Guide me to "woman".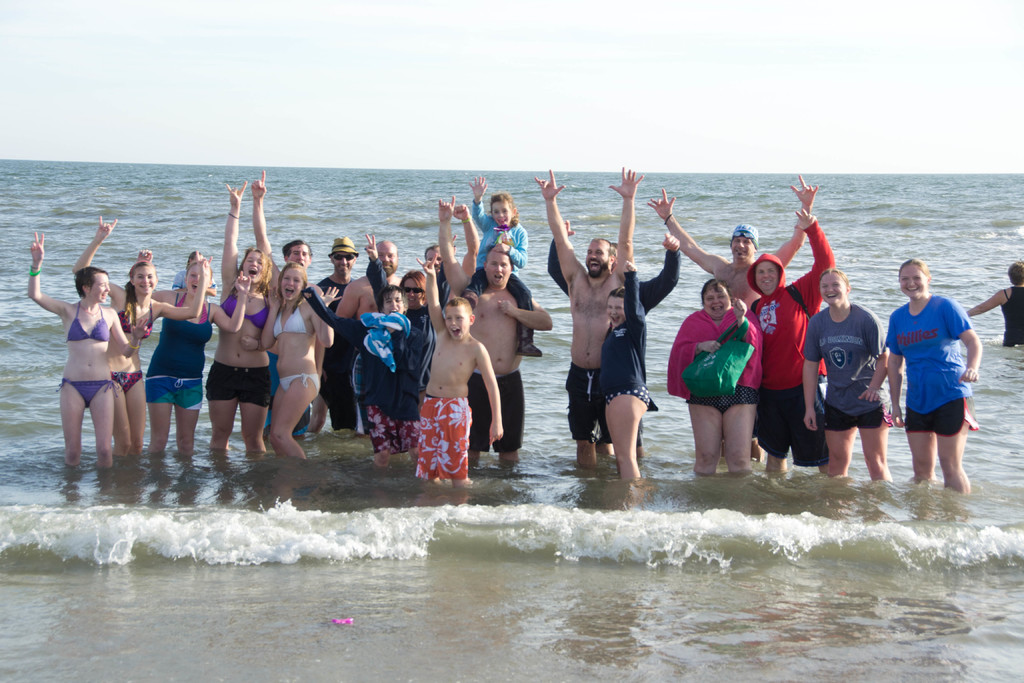
Guidance: [659,281,756,481].
